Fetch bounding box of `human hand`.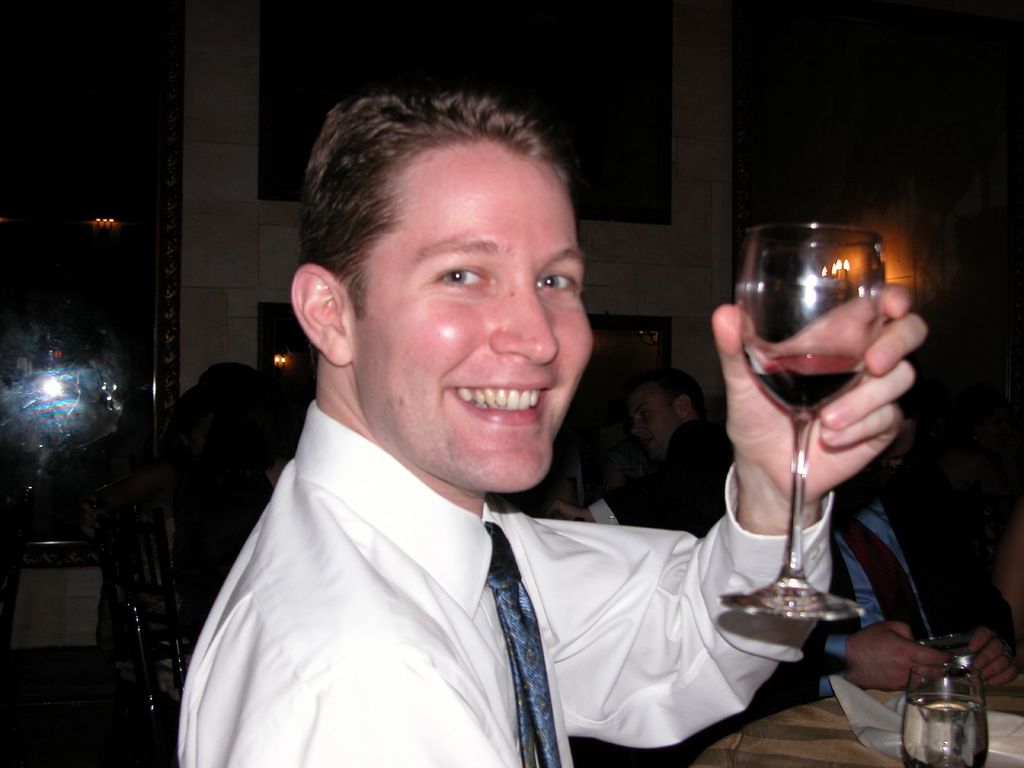
Bbox: 547,497,593,522.
